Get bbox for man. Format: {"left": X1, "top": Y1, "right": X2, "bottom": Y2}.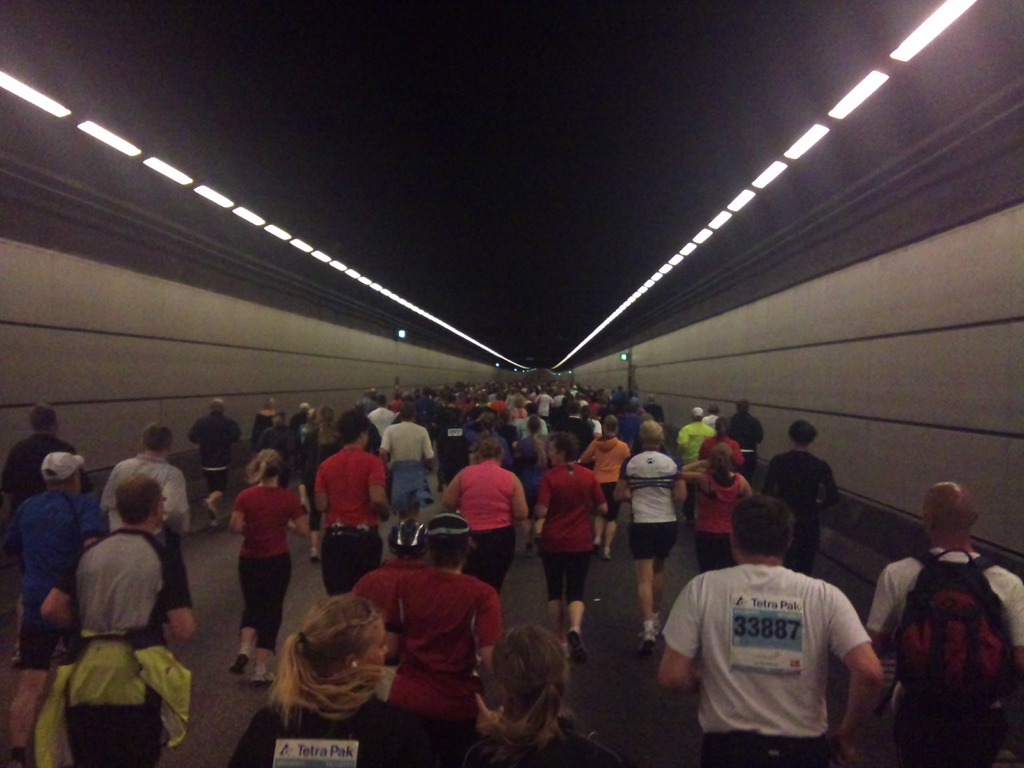
{"left": 0, "top": 404, "right": 68, "bottom": 512}.
